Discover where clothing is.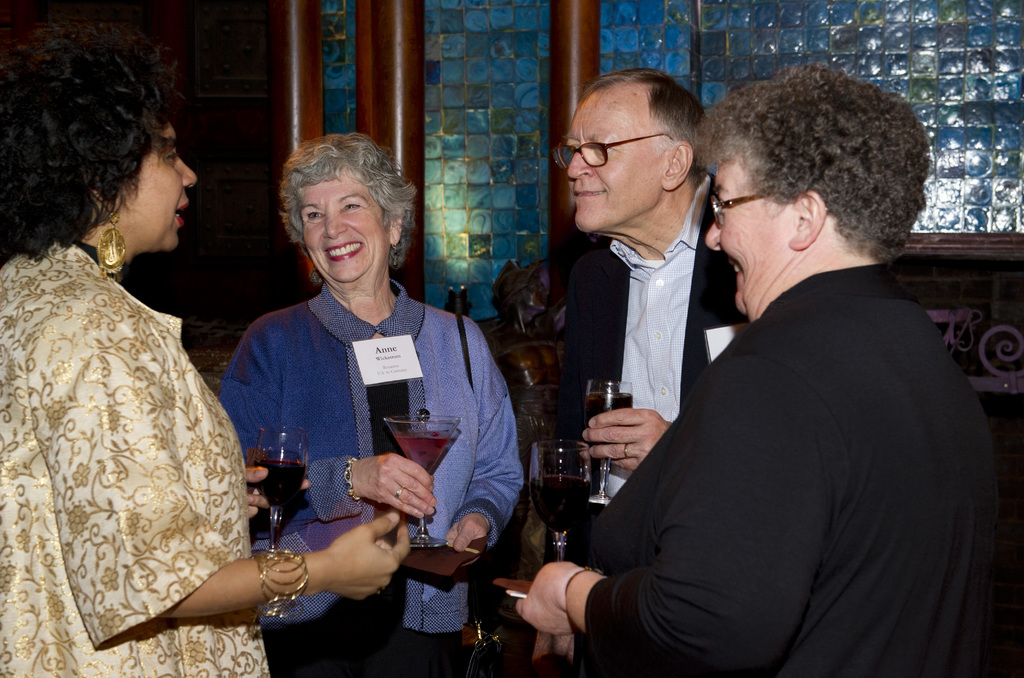
Discovered at {"x1": 0, "y1": 245, "x2": 263, "y2": 677}.
